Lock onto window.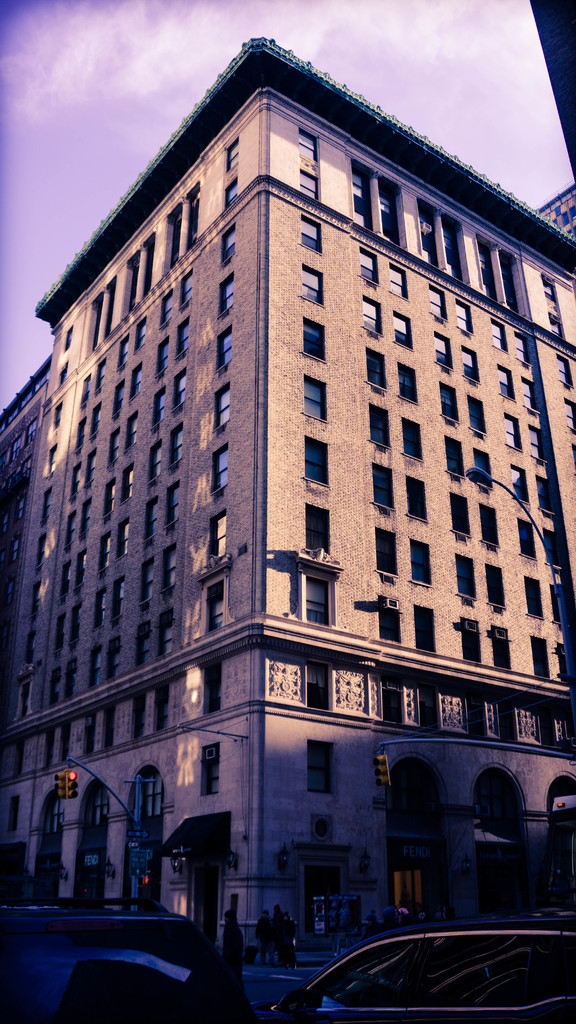
Locked: 389:266:408:301.
